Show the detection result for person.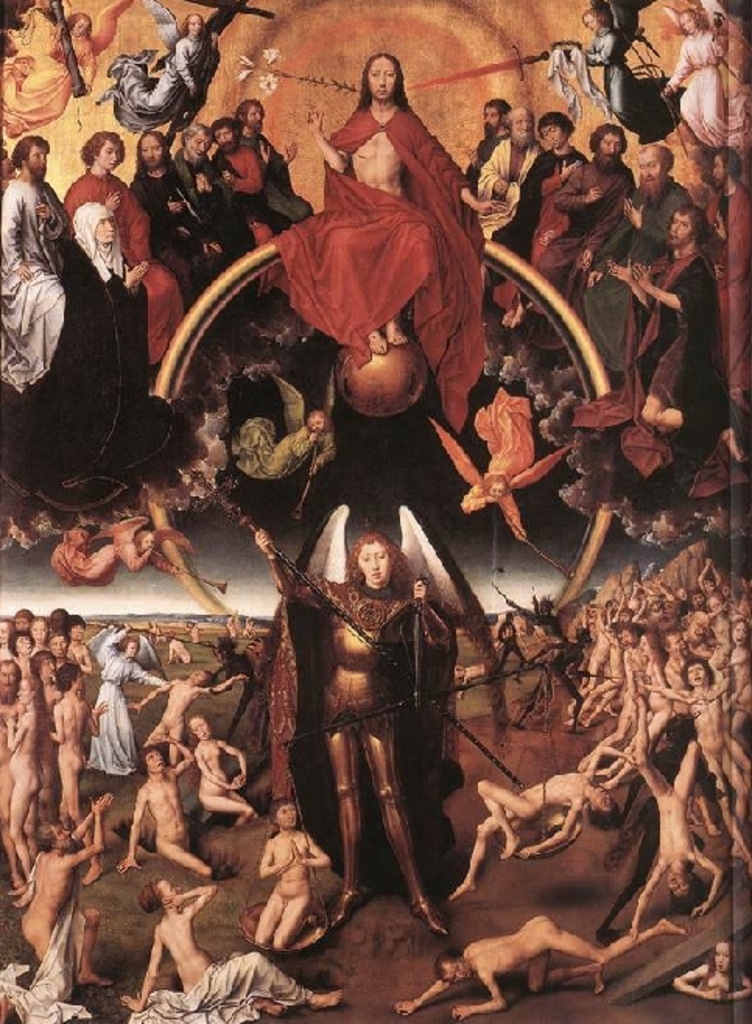
locate(389, 923, 671, 1022).
